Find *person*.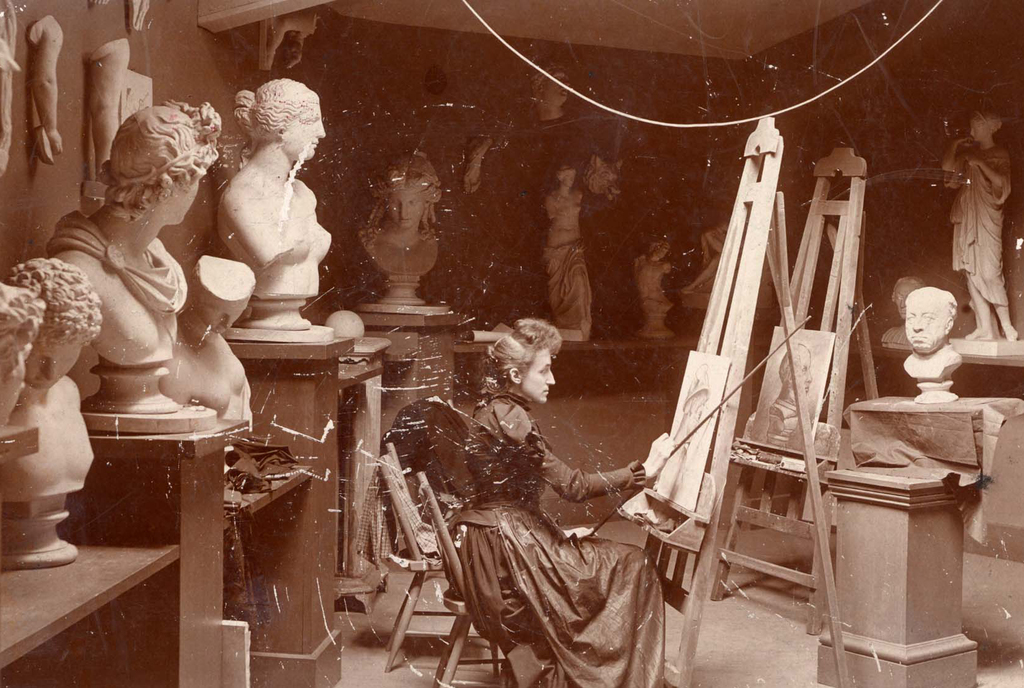
locate(904, 285, 963, 381).
